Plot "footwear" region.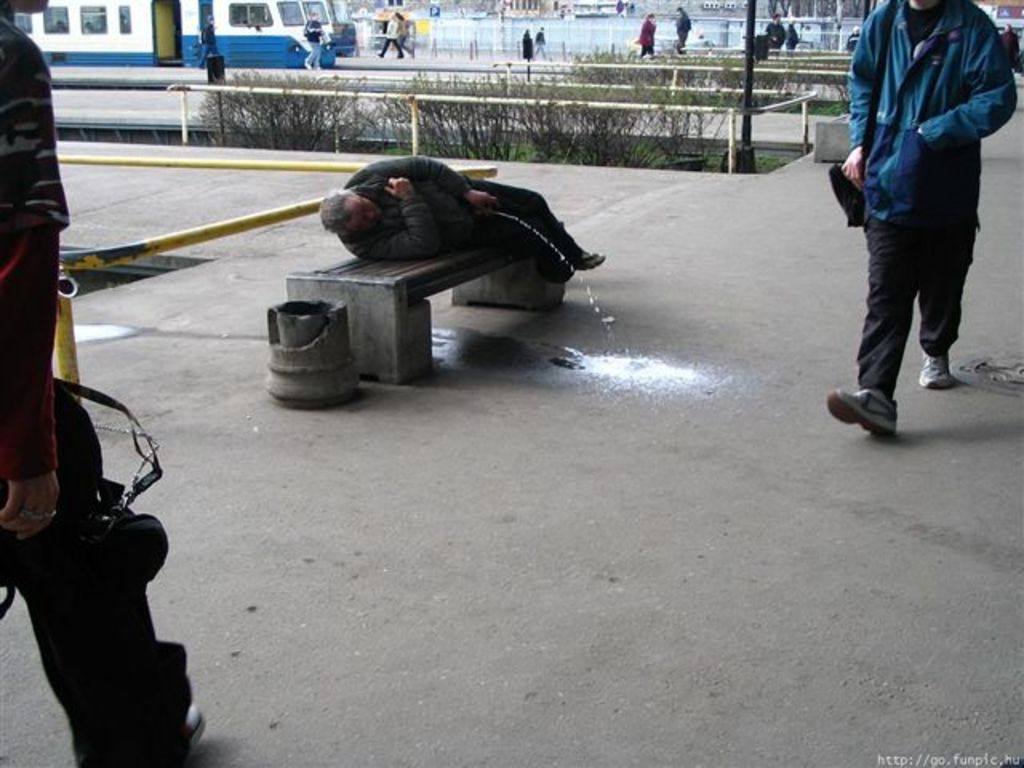
Plotted at (left=918, top=347, right=957, bottom=389).
